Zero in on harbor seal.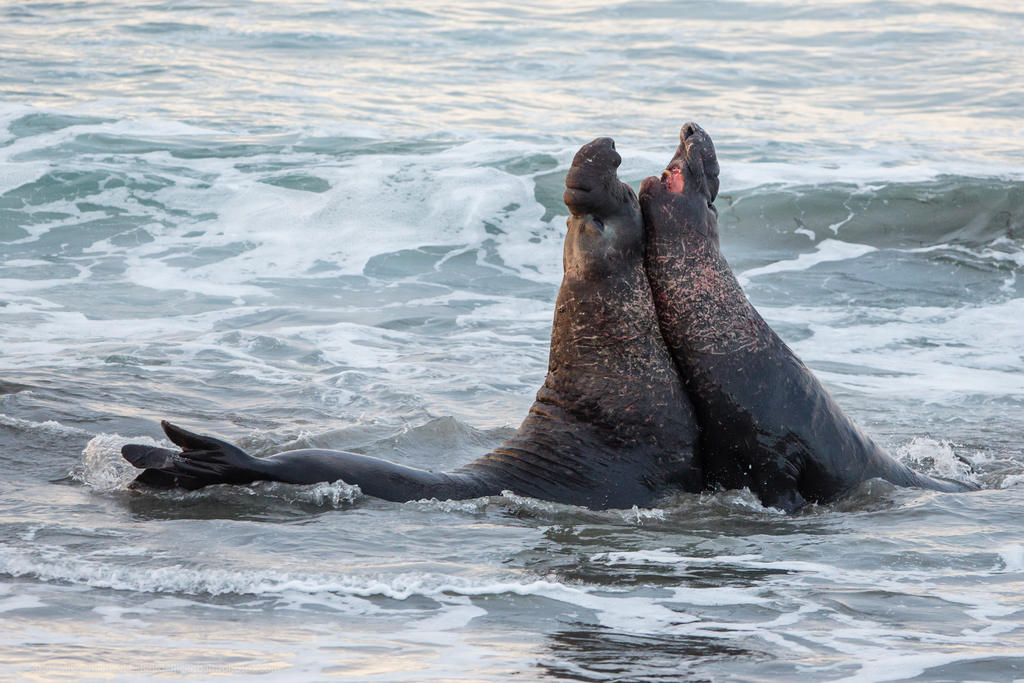
Zeroed in: select_region(120, 138, 696, 502).
